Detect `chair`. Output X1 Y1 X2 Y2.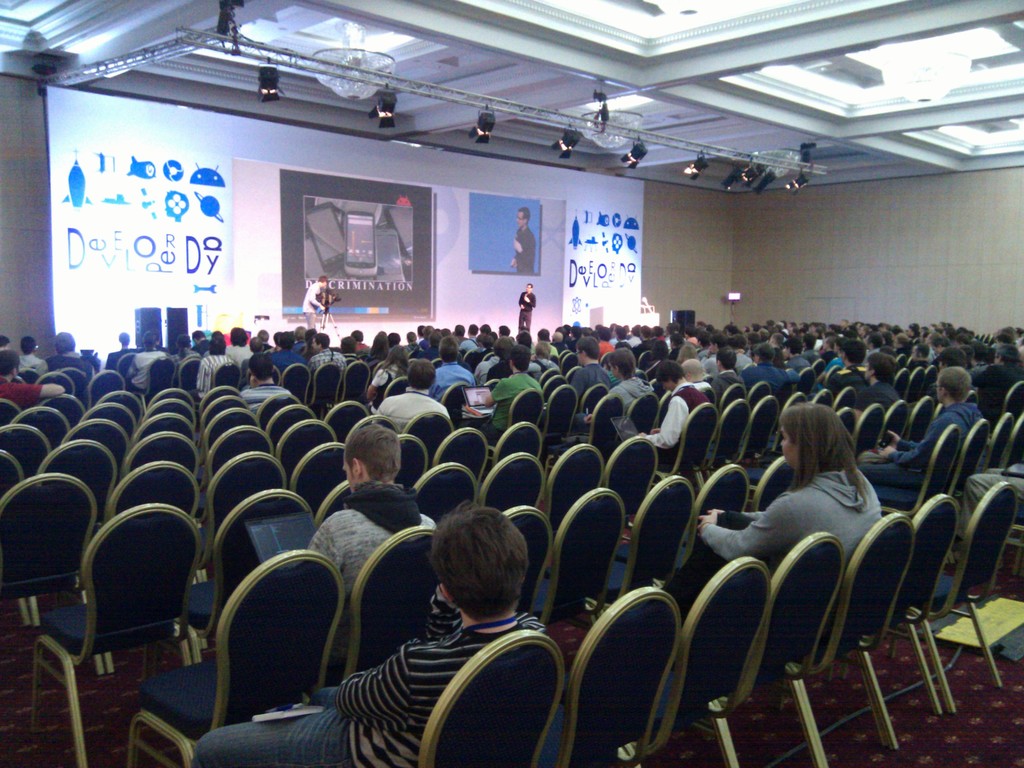
752 454 789 512.
